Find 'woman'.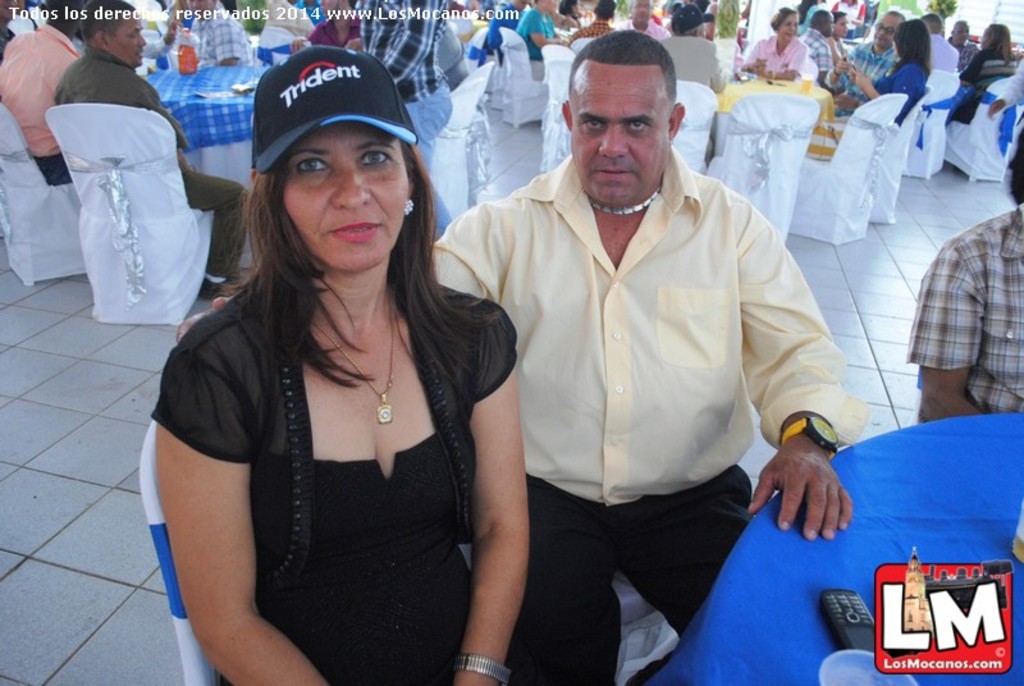
(151, 42, 531, 685).
